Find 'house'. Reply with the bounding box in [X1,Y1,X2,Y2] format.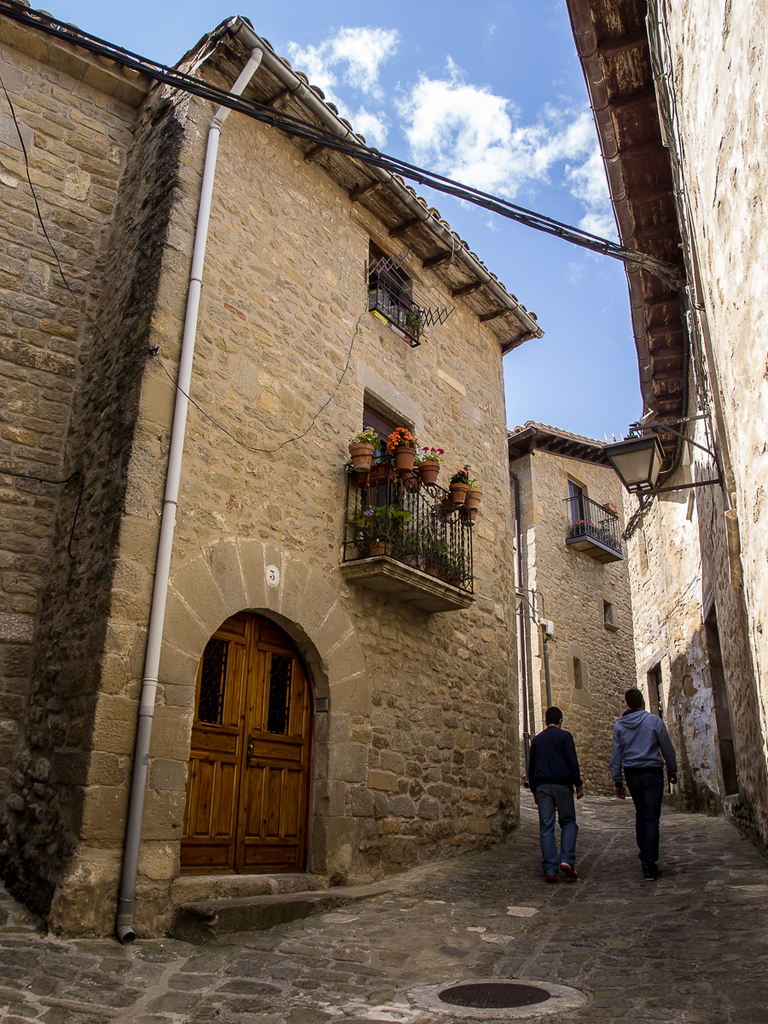
[642,0,767,847].
